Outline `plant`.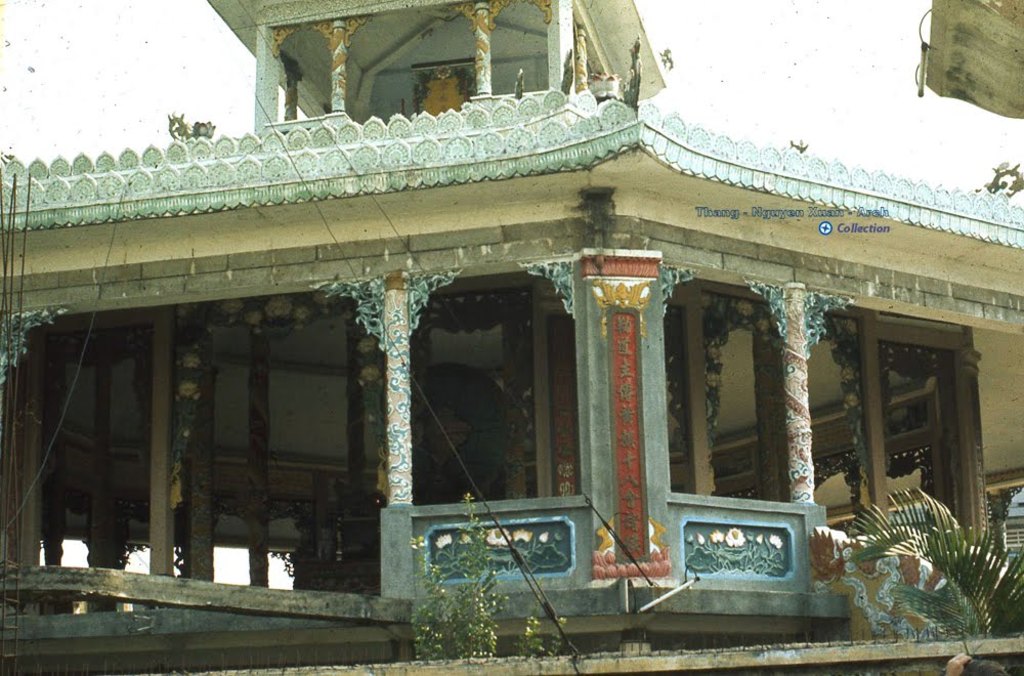
Outline: detection(407, 535, 482, 674).
